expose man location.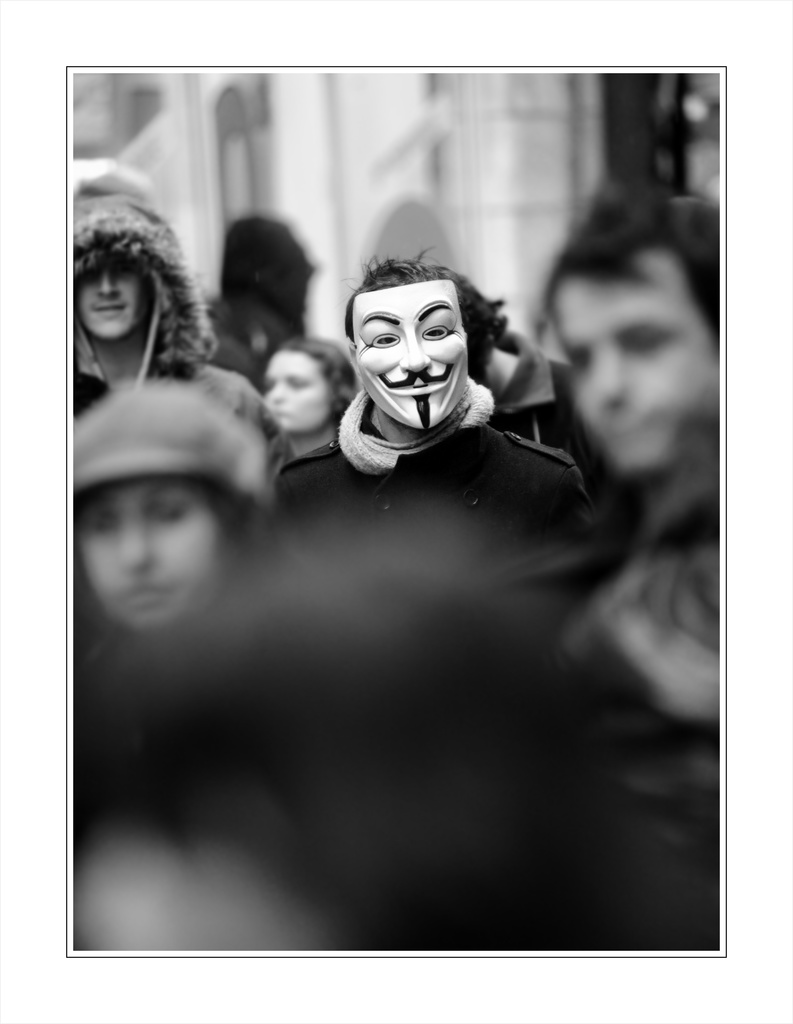
Exposed at bbox=(73, 196, 295, 485).
